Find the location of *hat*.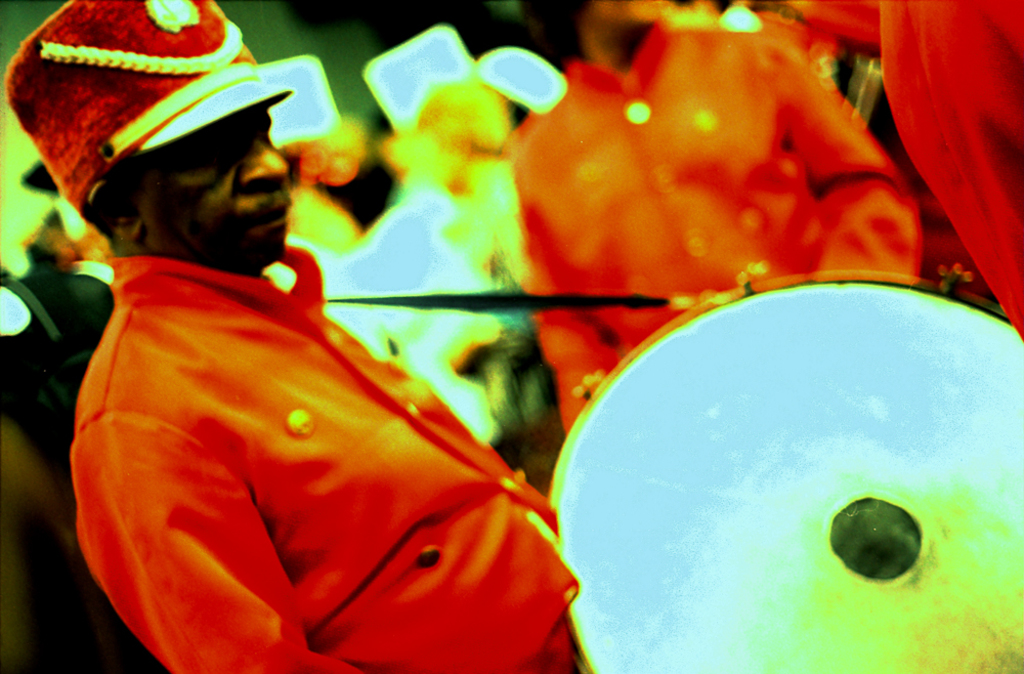
Location: [left=0, top=0, right=294, bottom=212].
